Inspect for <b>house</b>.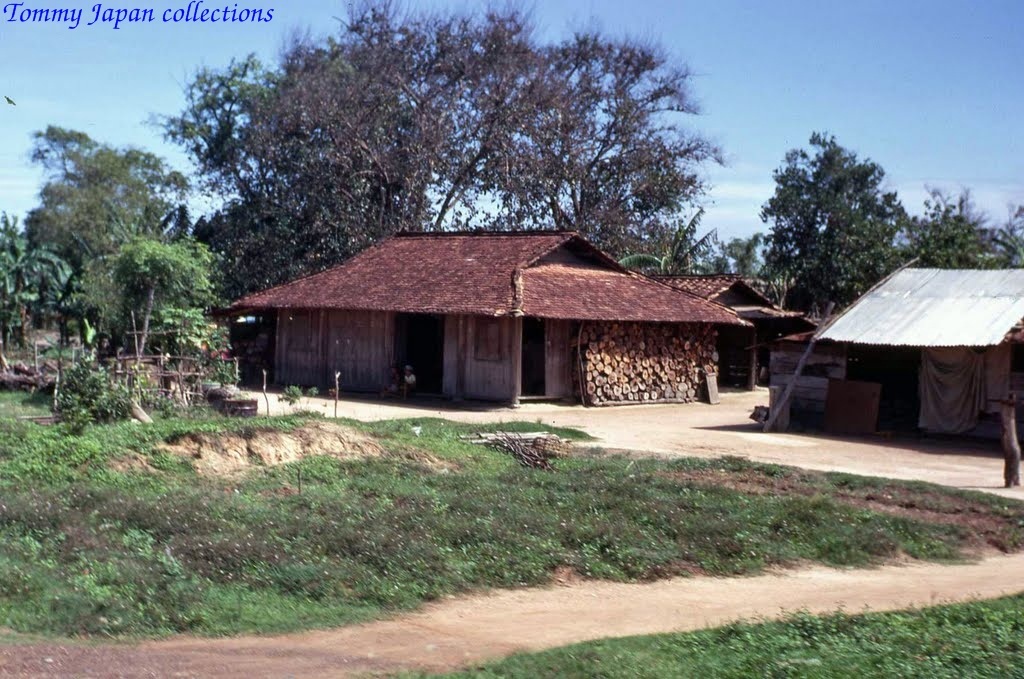
Inspection: (227,226,747,406).
